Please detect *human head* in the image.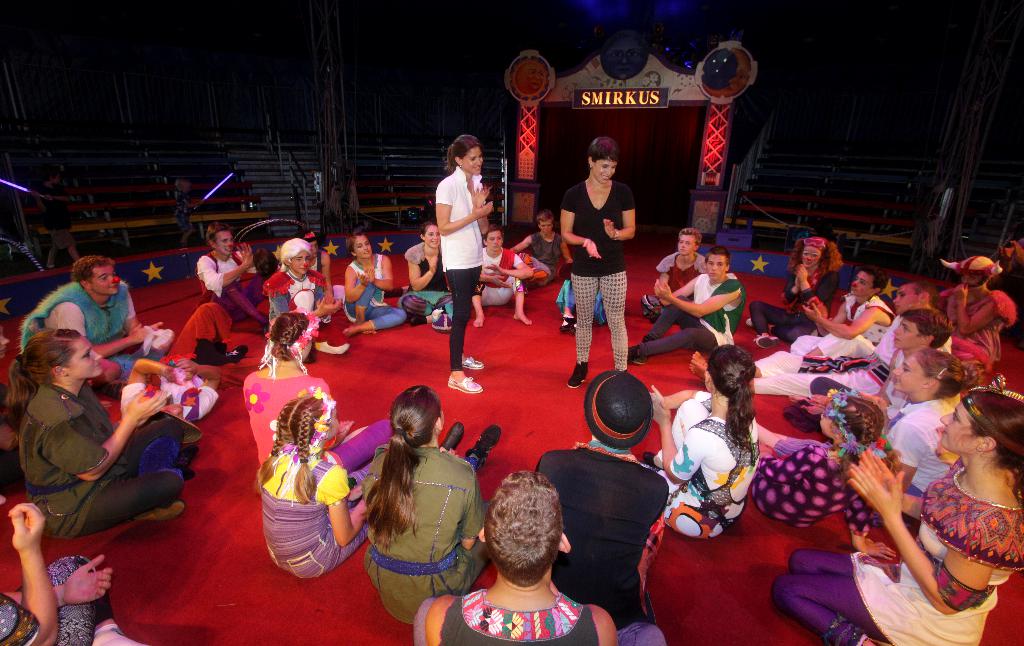
<bbox>589, 136, 619, 185</bbox>.
